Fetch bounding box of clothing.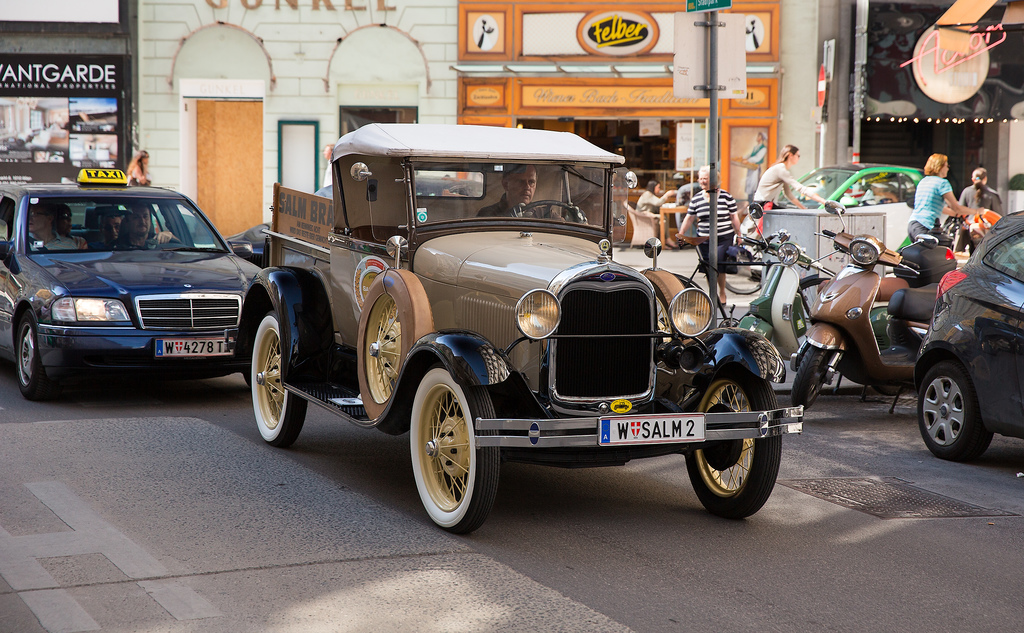
Bbox: 323/156/331/199.
